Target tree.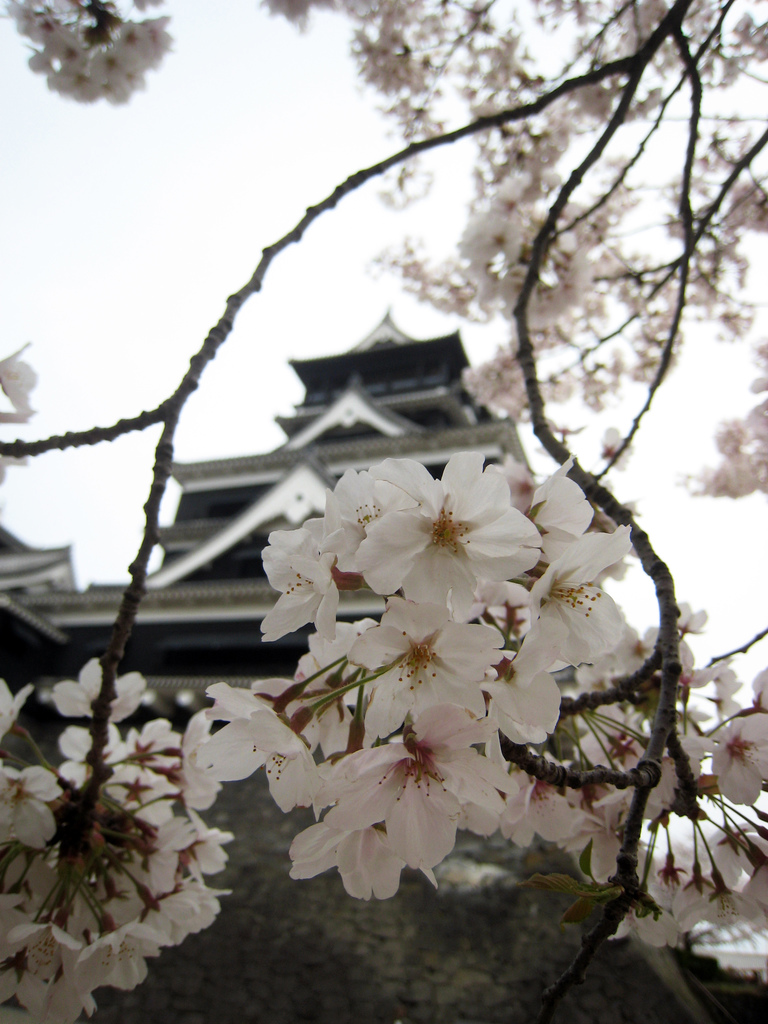
Target region: [0, 0, 767, 1023].
